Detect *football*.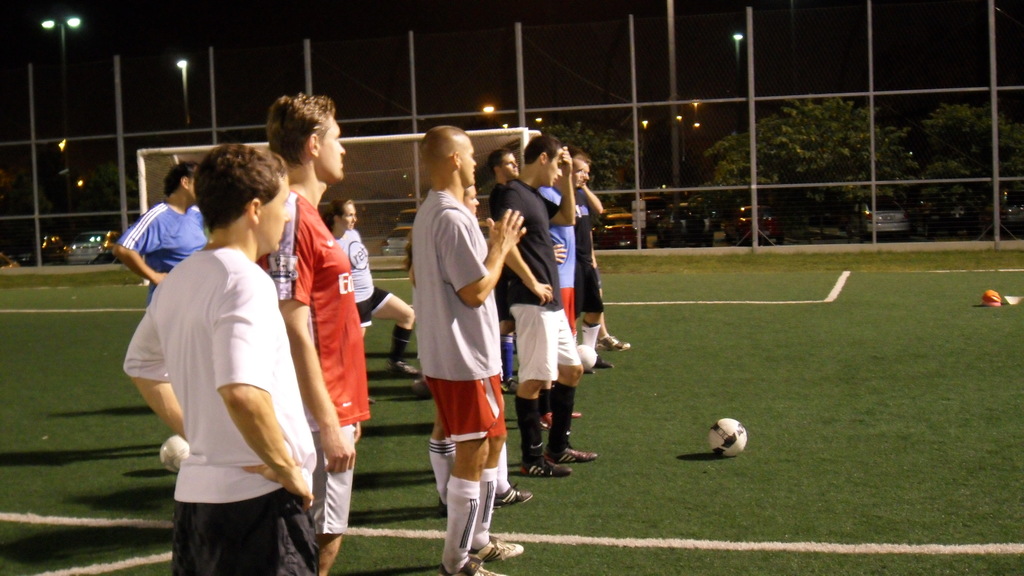
Detected at x1=710 y1=418 x2=748 y2=457.
